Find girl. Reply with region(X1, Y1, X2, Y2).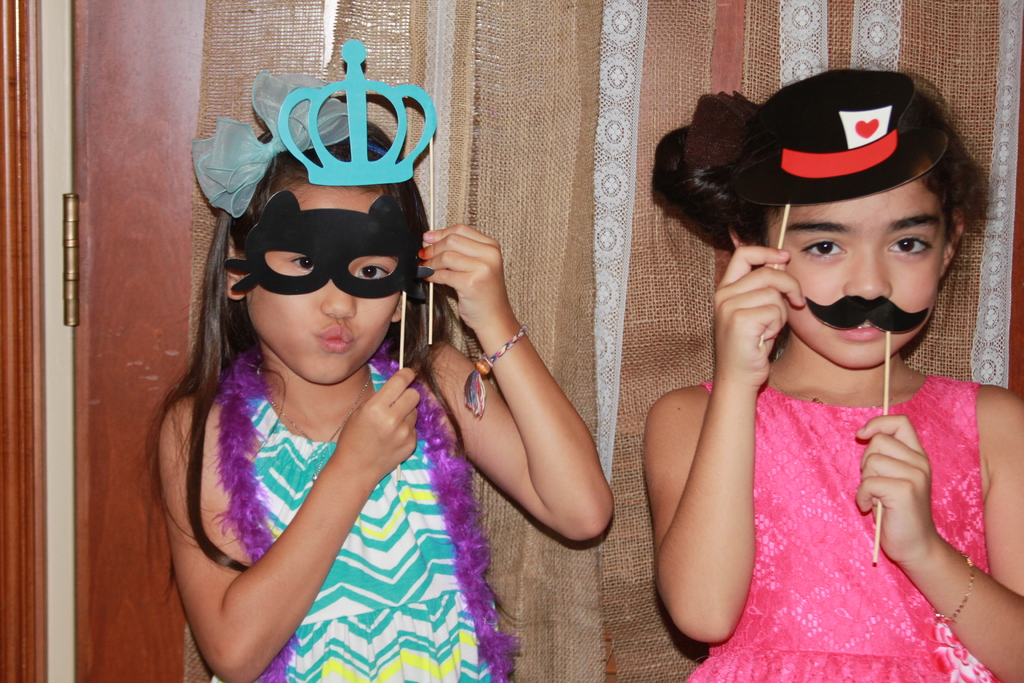
region(142, 40, 617, 682).
